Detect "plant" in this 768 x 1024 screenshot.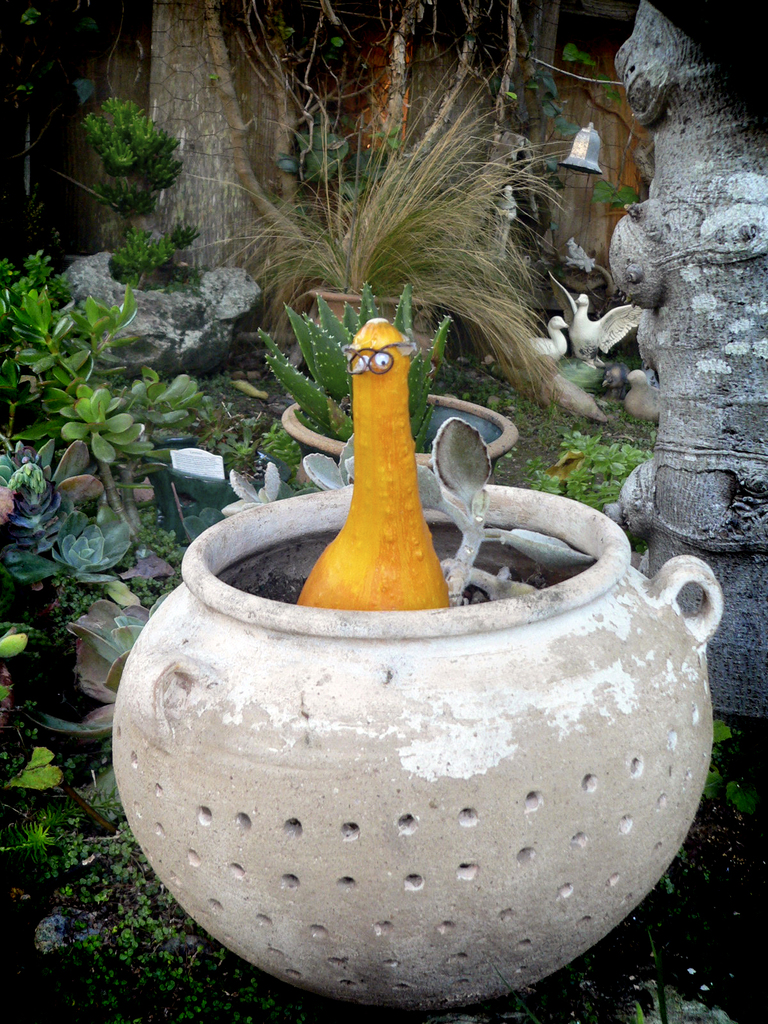
Detection: x1=589 y1=179 x2=644 y2=214.
